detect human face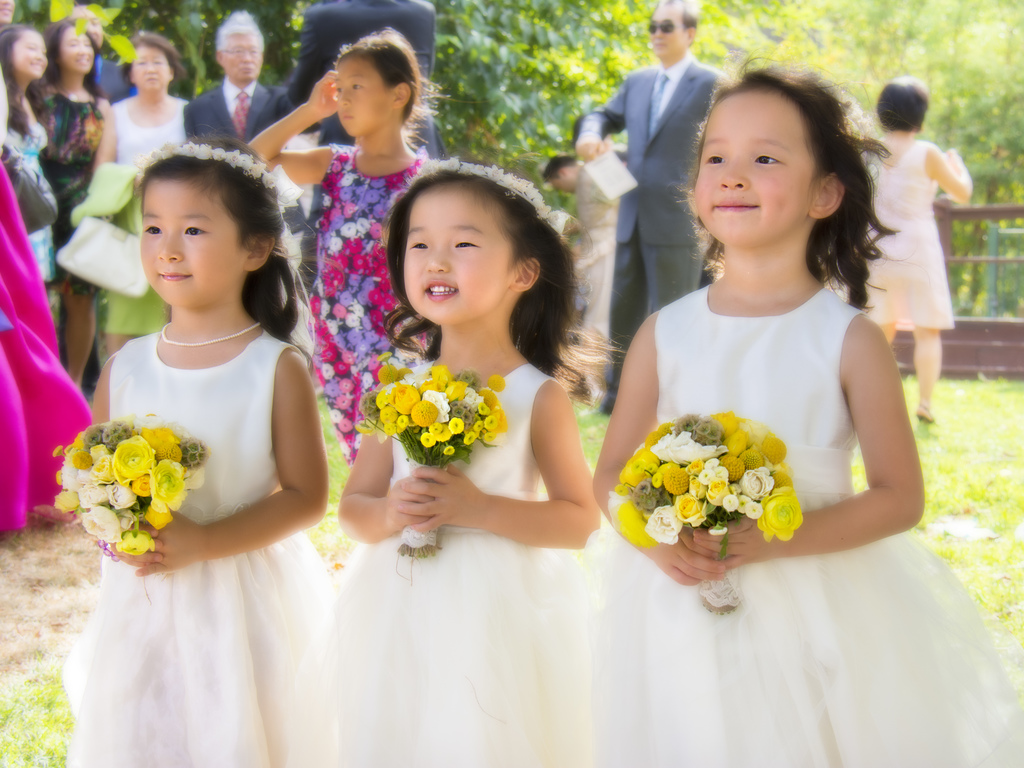
left=687, top=79, right=819, bottom=247
